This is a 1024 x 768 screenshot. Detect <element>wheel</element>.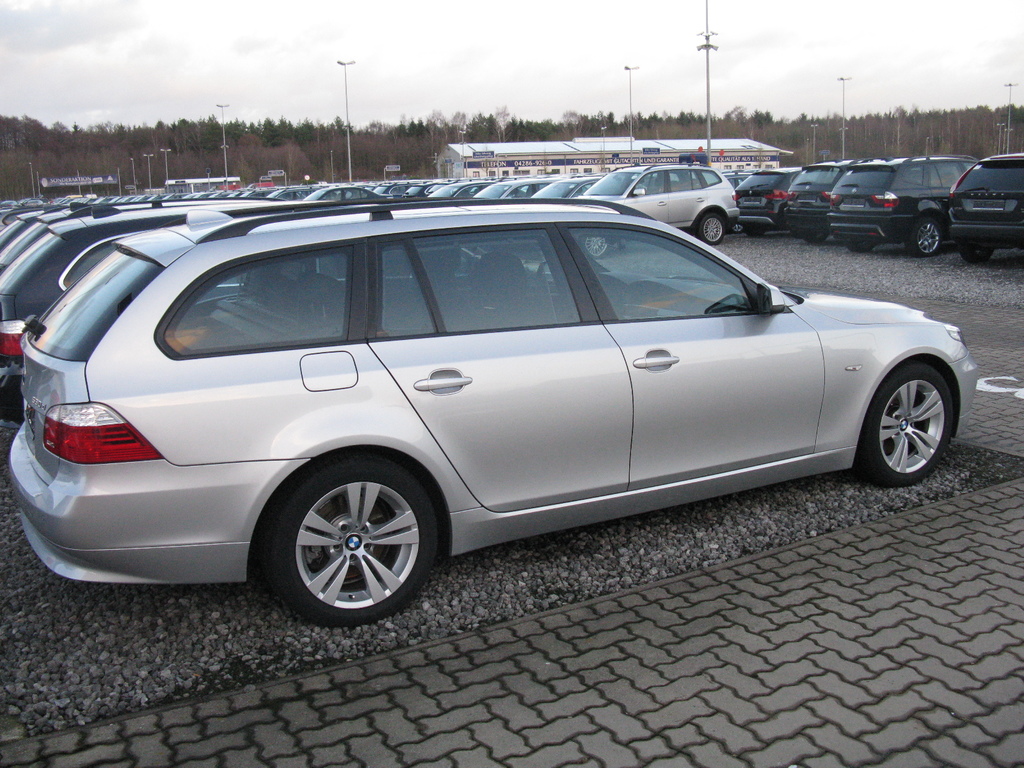
x1=848, y1=240, x2=880, y2=253.
